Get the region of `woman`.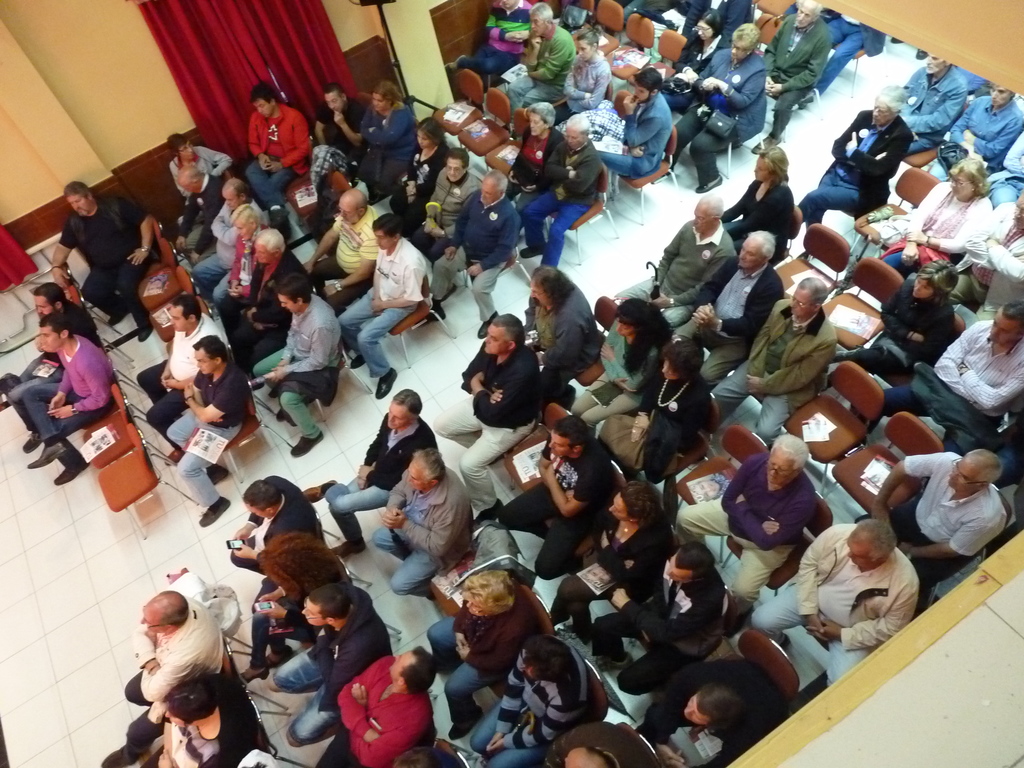
(871, 157, 996, 286).
